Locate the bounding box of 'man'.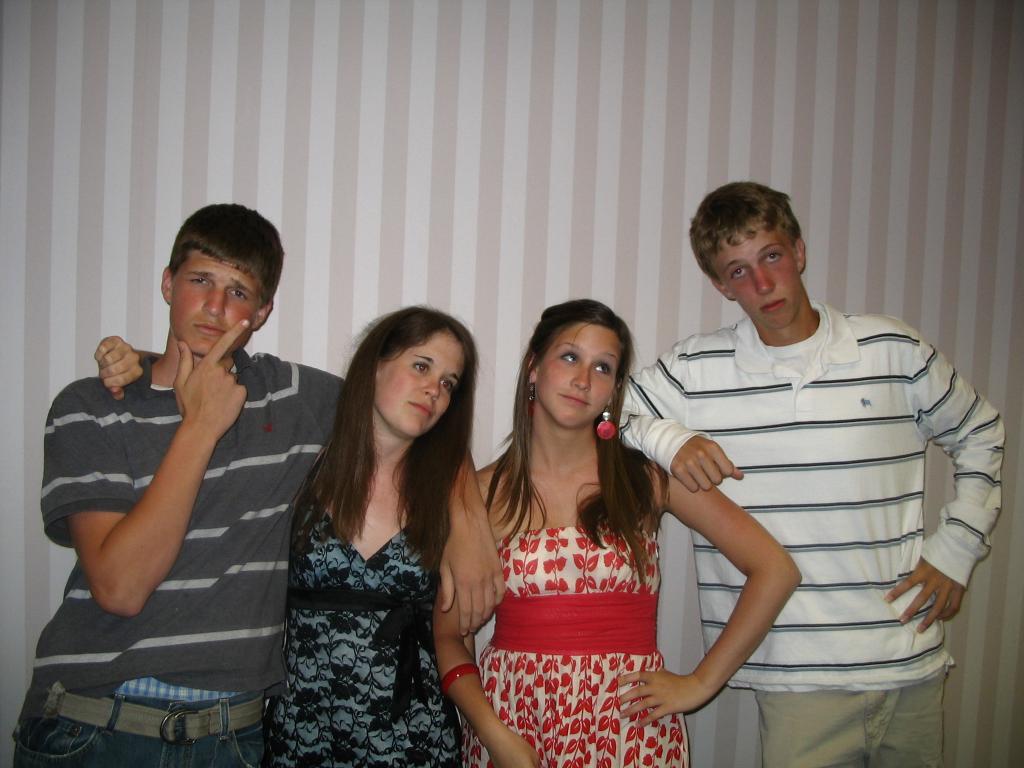
Bounding box: [0, 200, 512, 767].
